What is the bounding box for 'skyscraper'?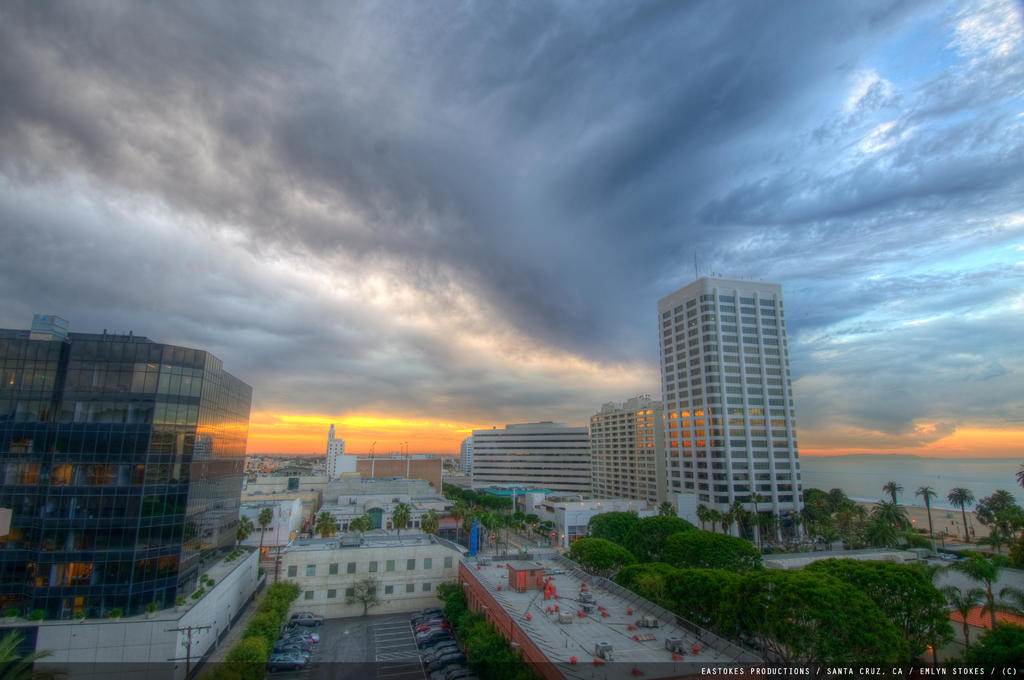
(665, 247, 811, 551).
